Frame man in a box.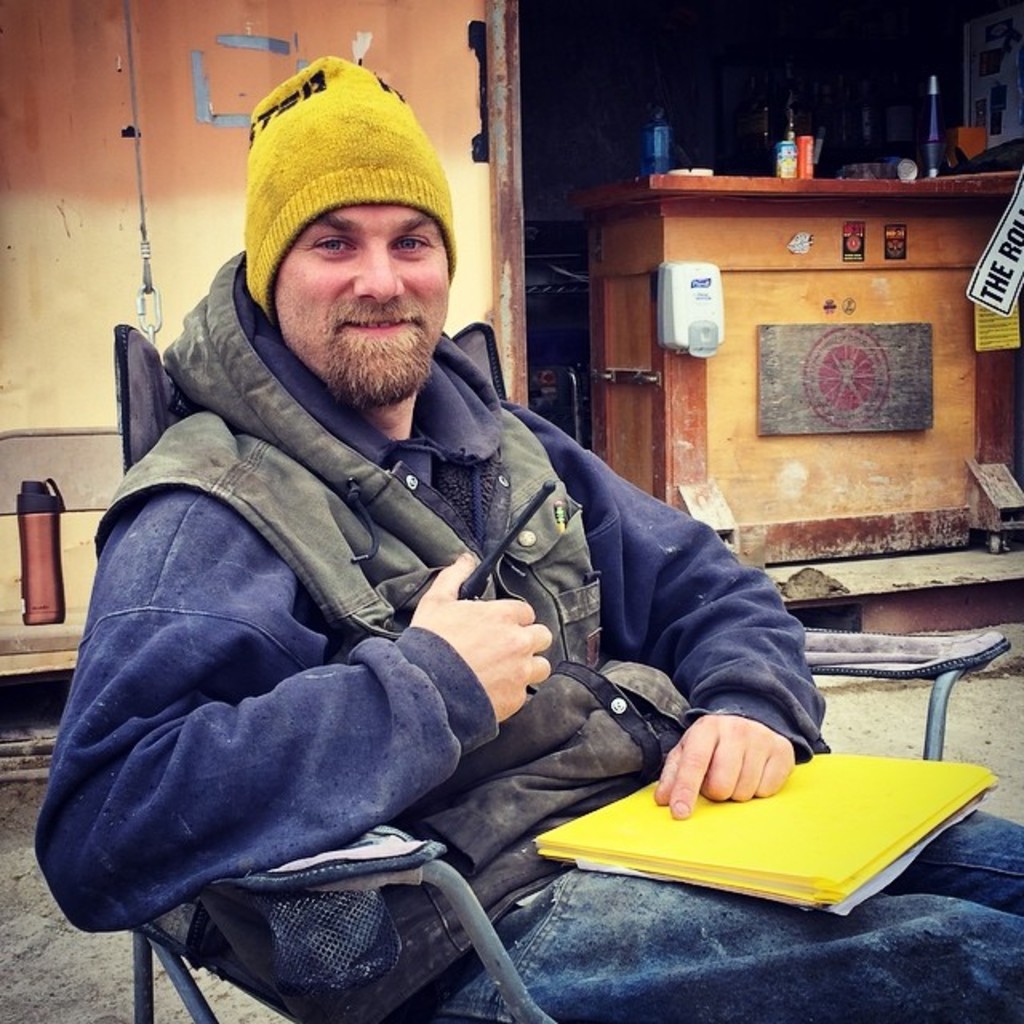
box(38, 56, 1022, 1022).
